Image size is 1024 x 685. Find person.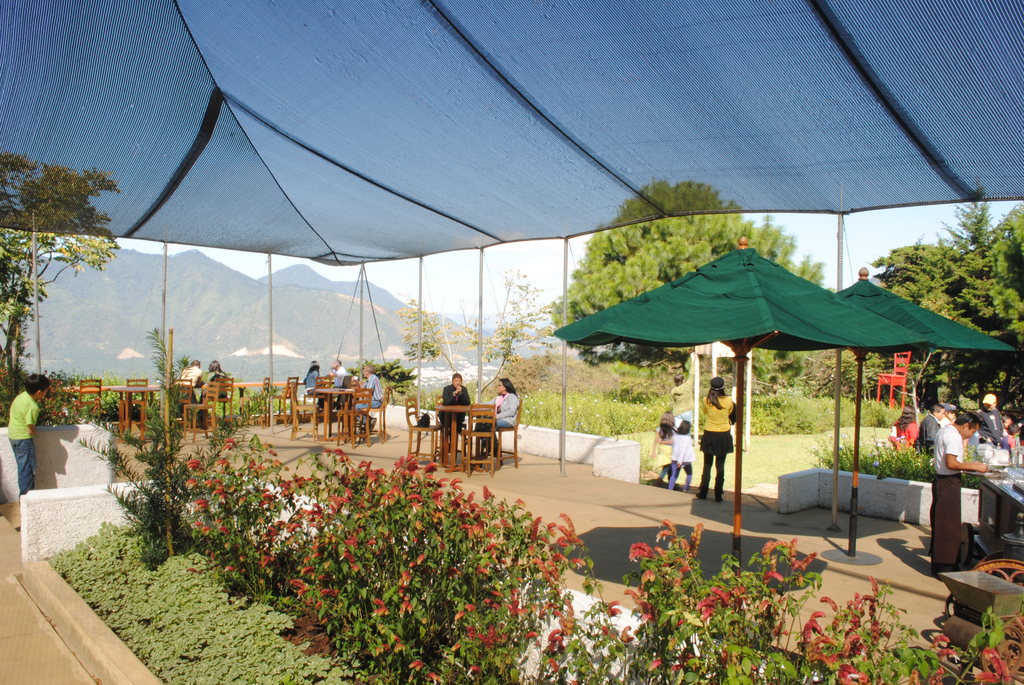
(325,358,350,409).
